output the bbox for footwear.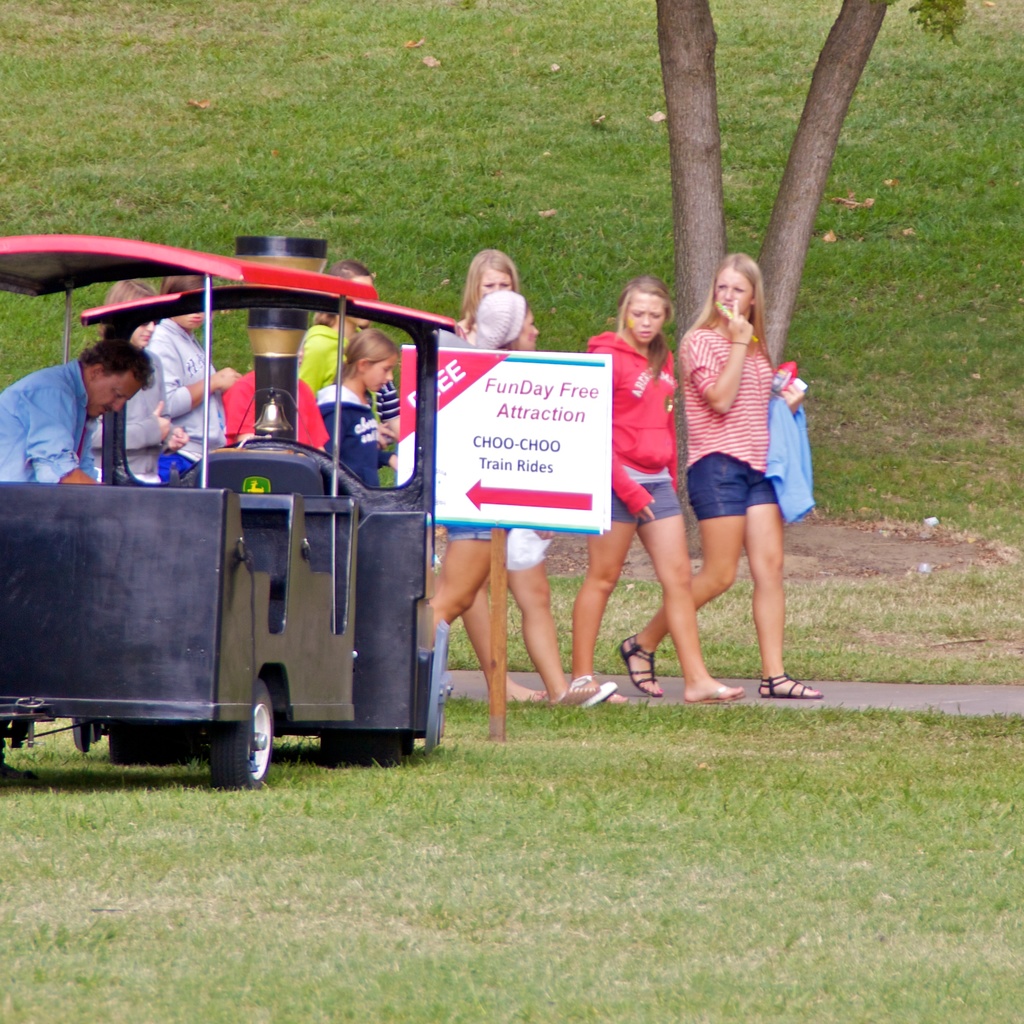
select_region(554, 674, 617, 709).
